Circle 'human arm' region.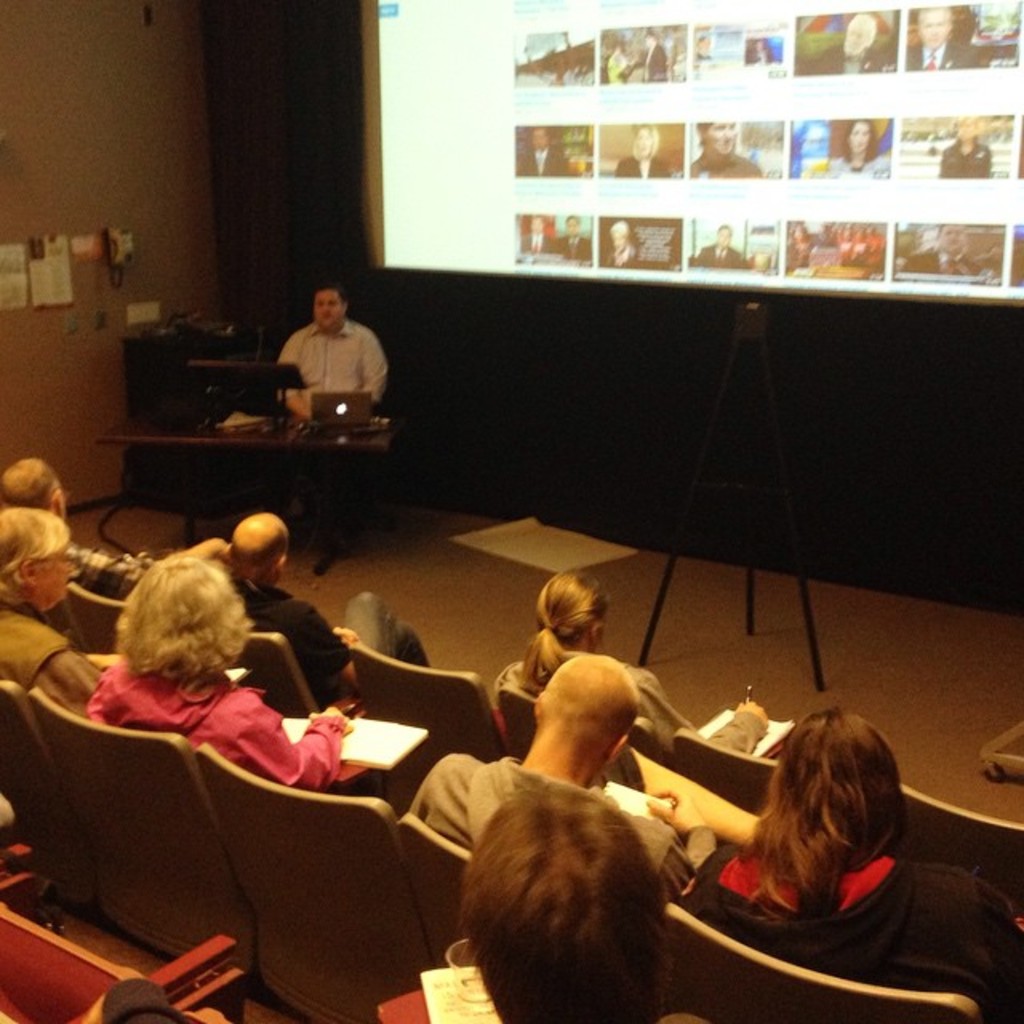
Region: left=658, top=781, right=718, bottom=909.
